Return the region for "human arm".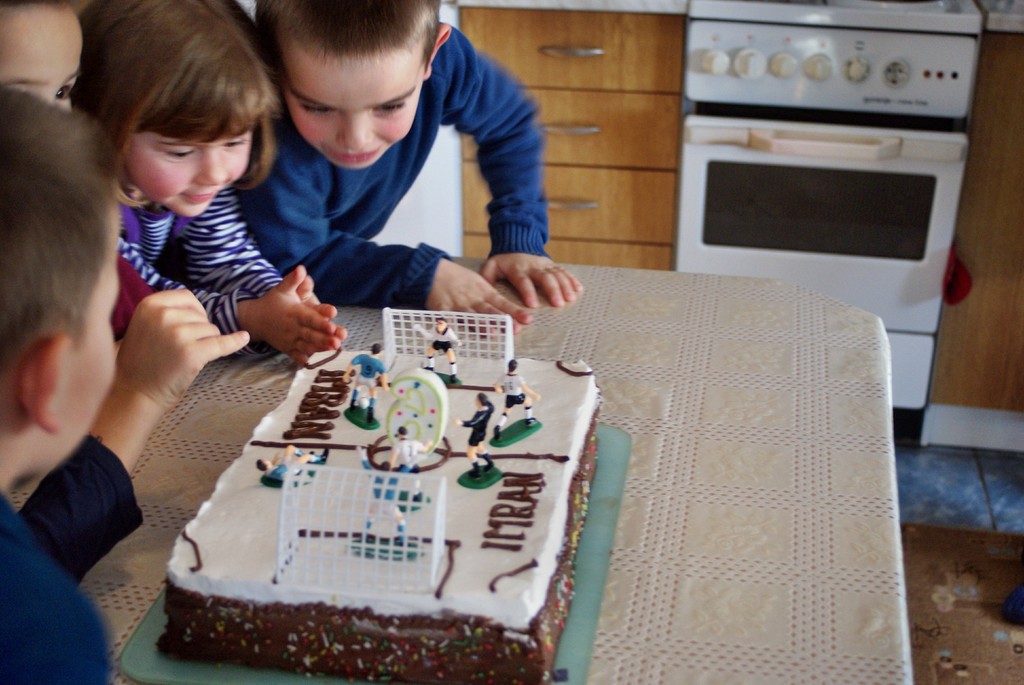
bbox=[114, 232, 350, 367].
